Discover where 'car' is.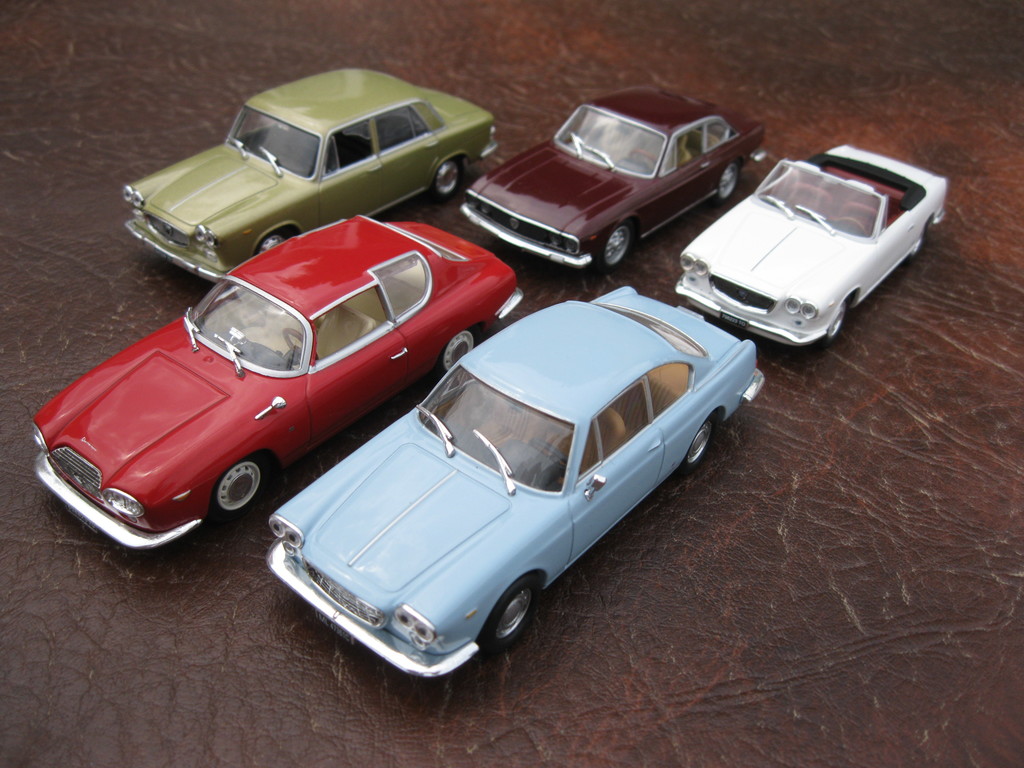
Discovered at l=671, t=136, r=947, b=346.
